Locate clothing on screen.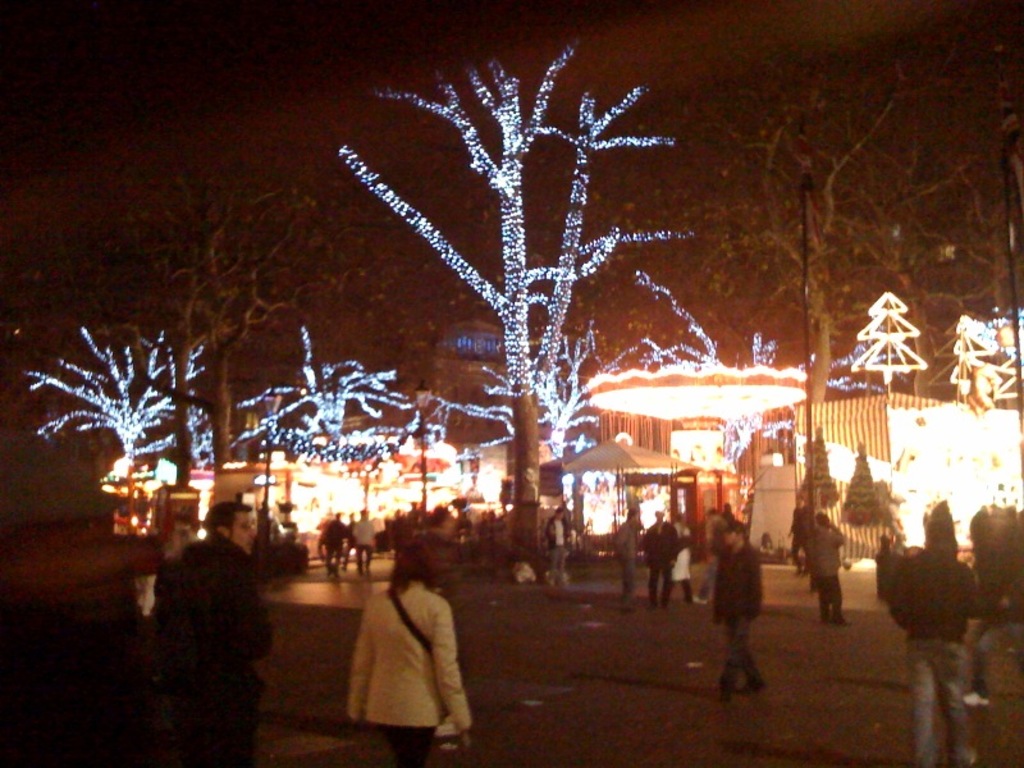
On screen at <box>810,520,840,627</box>.
